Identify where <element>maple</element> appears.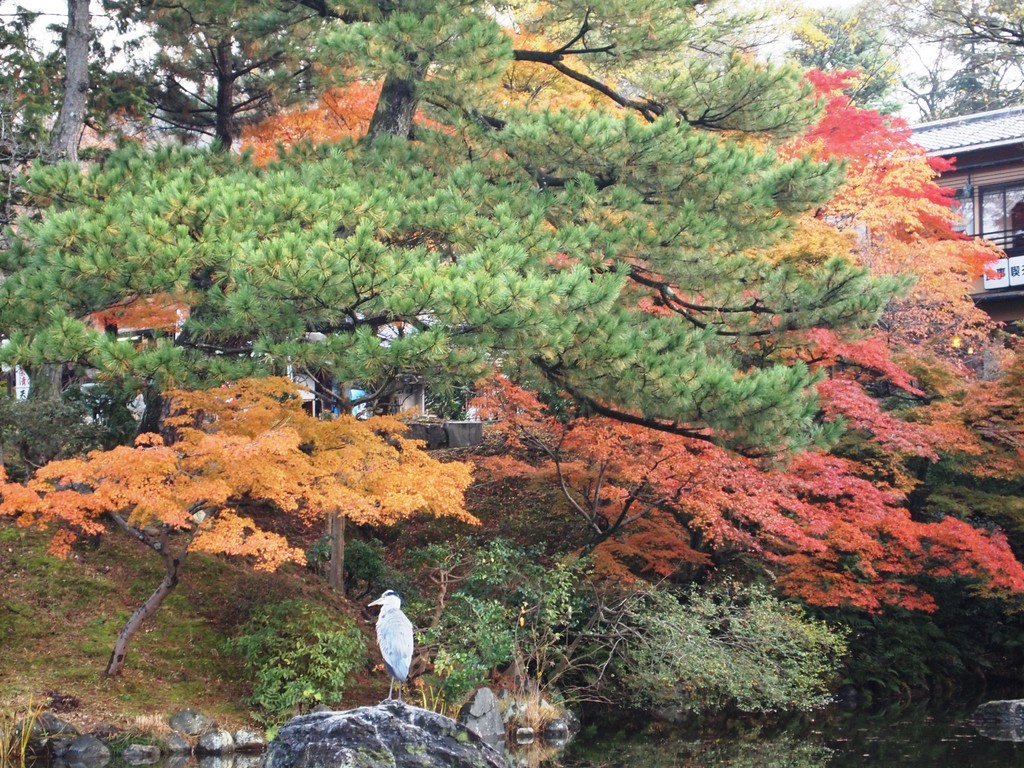
Appears at 69,265,205,367.
